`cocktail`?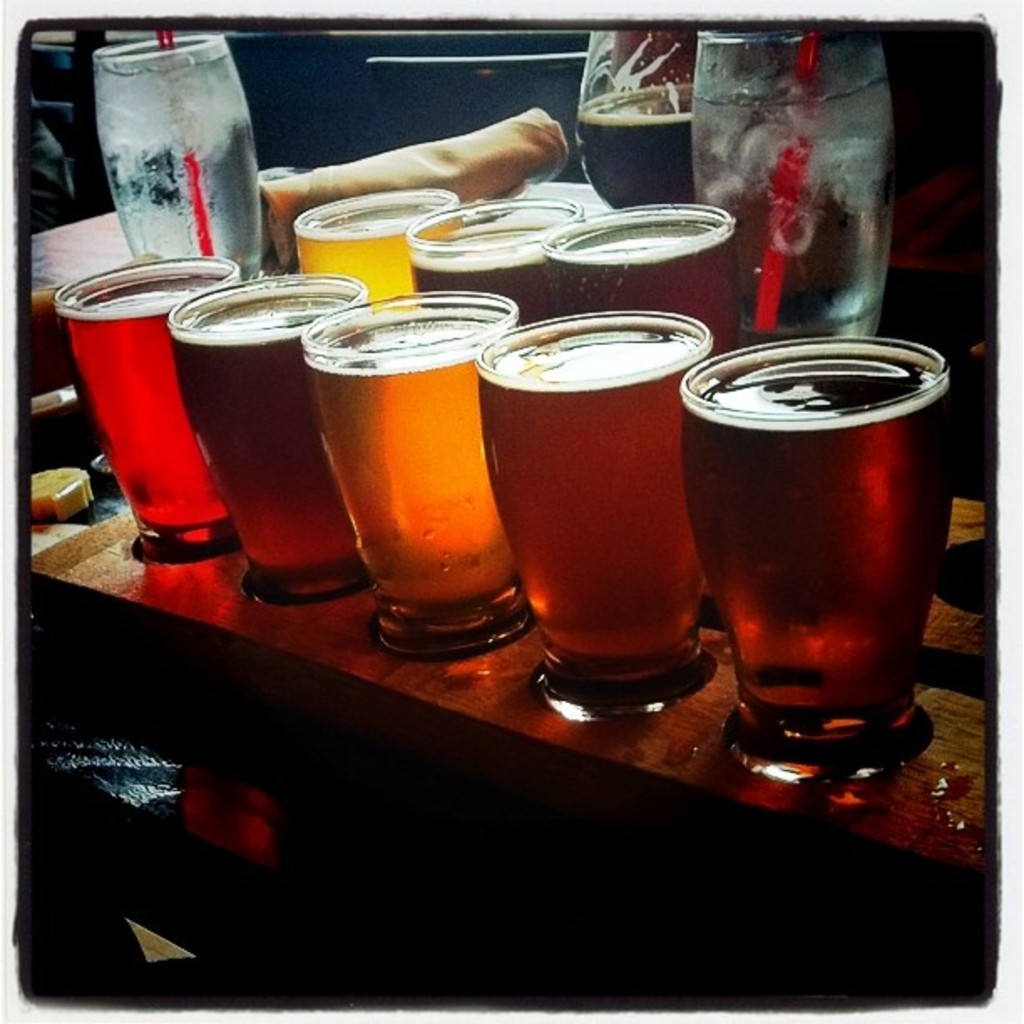
<region>162, 269, 358, 599</region>
